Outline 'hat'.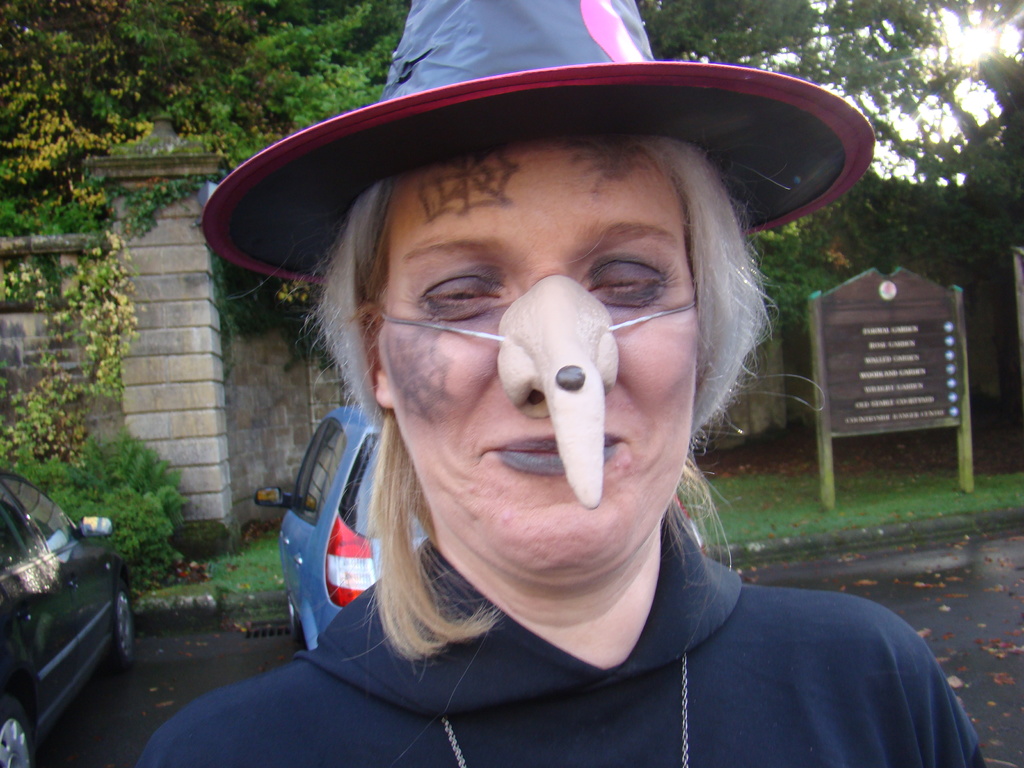
Outline: 198/0/877/287.
